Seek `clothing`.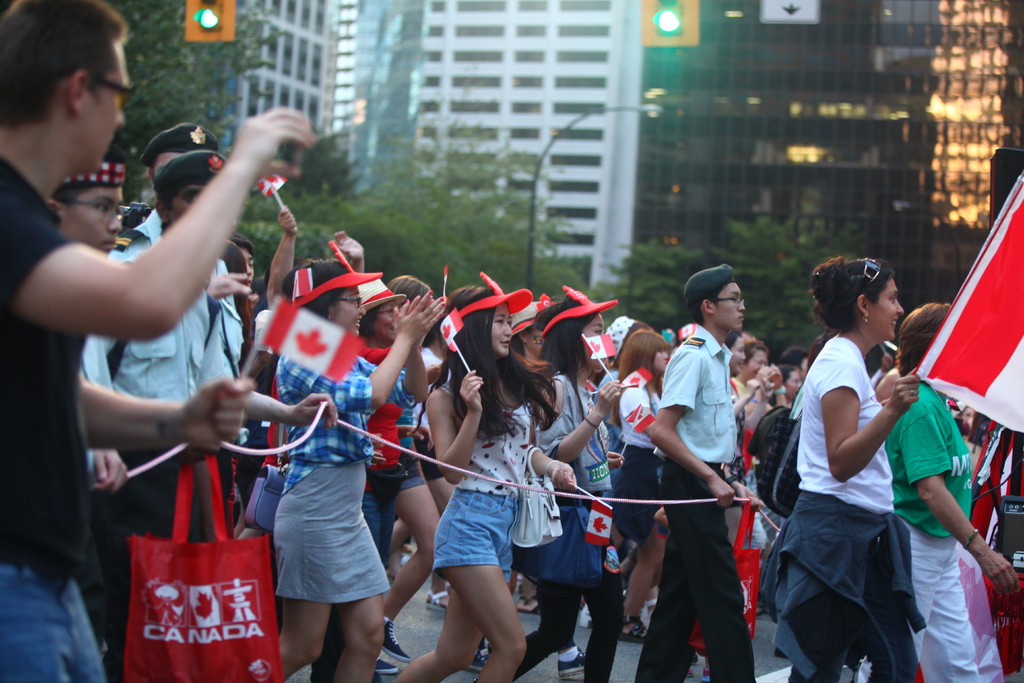
detection(616, 378, 659, 538).
